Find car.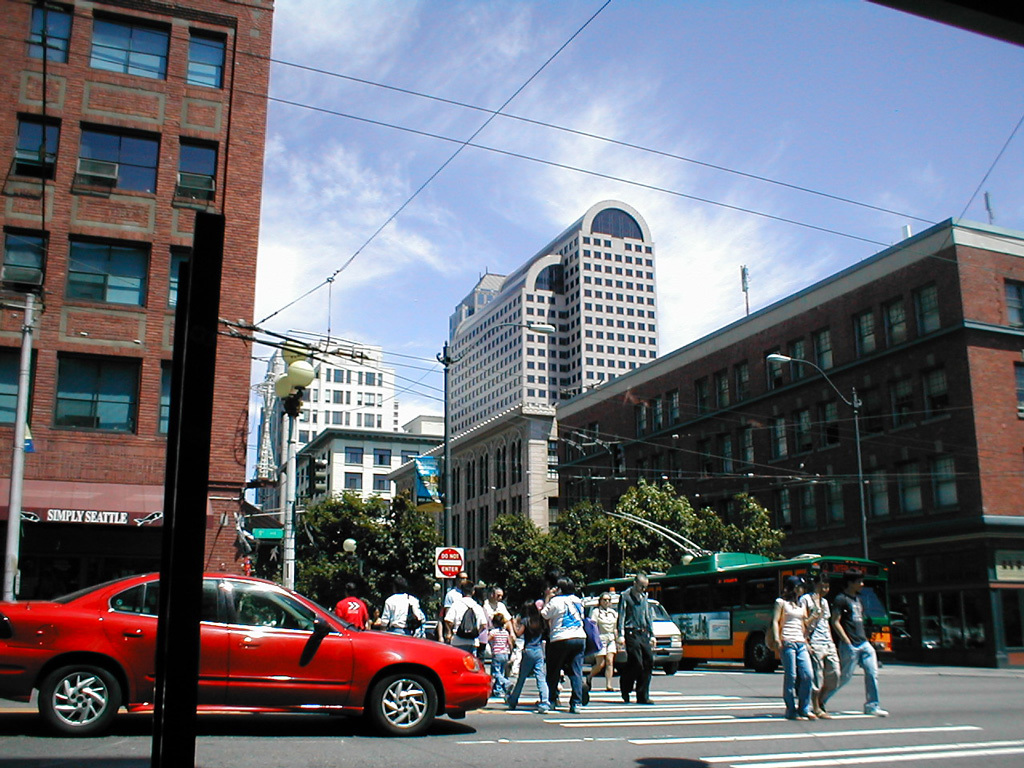
crop(620, 591, 686, 676).
